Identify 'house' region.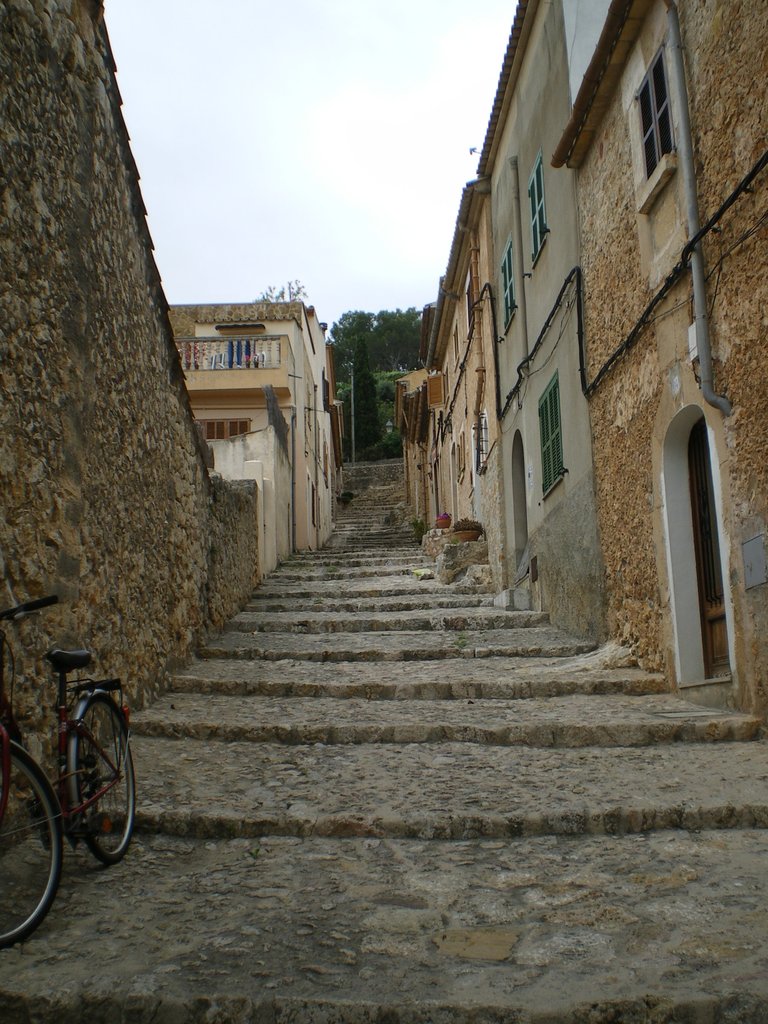
Region: x1=493 y1=1 x2=596 y2=648.
